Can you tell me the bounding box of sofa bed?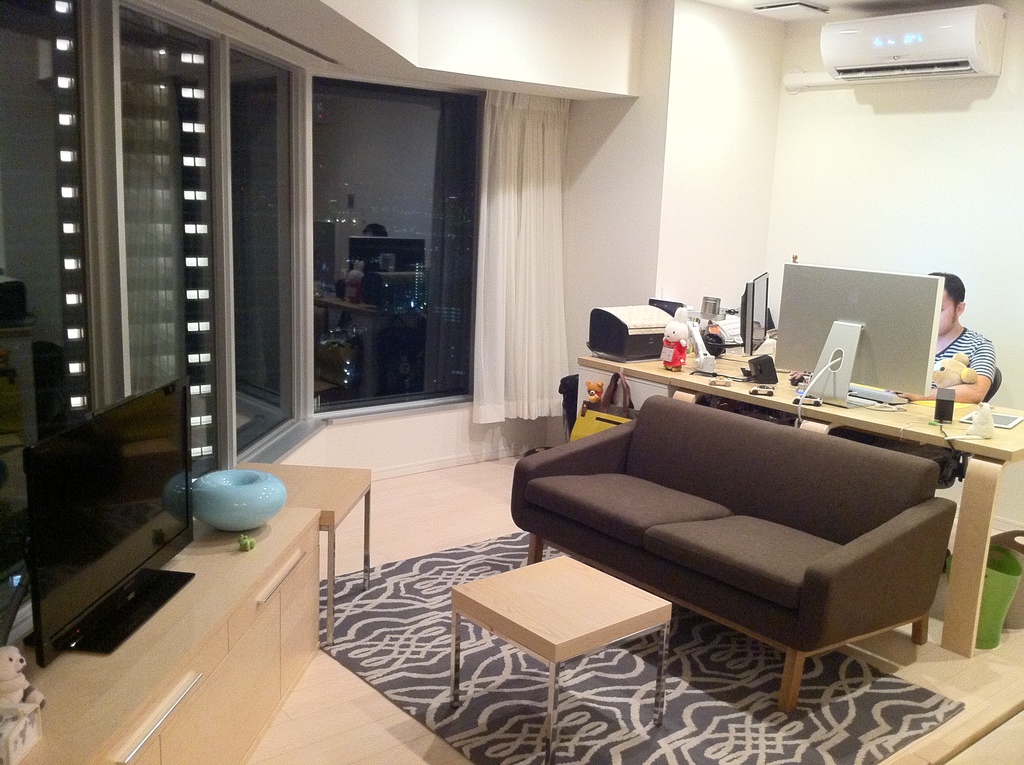
511,392,963,713.
